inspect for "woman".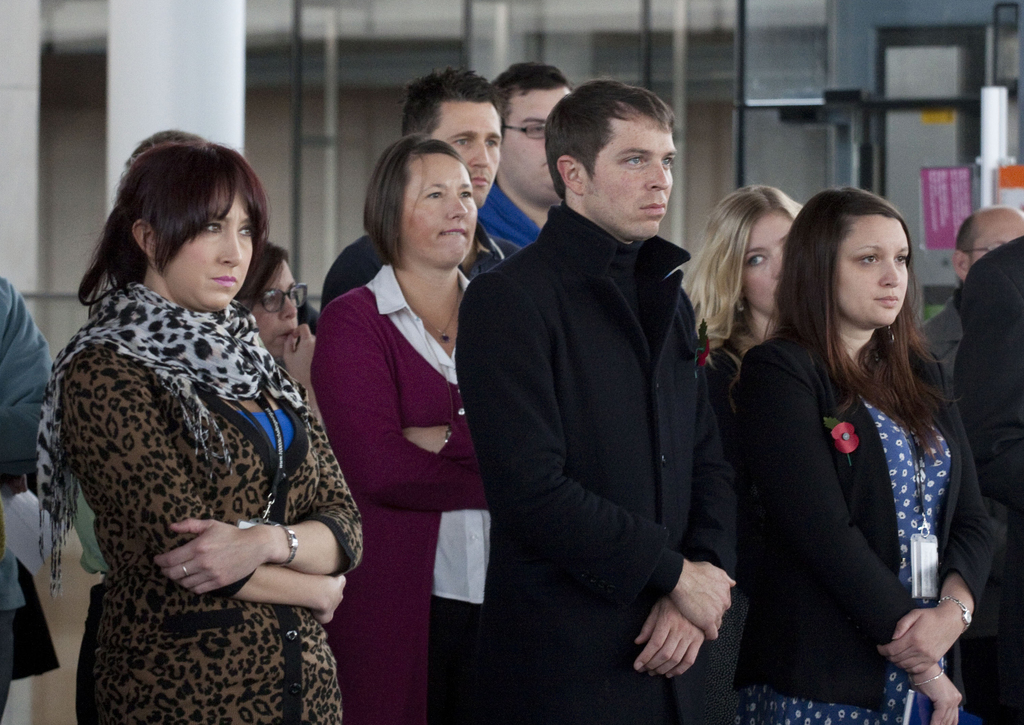
Inspection: [304,134,503,724].
